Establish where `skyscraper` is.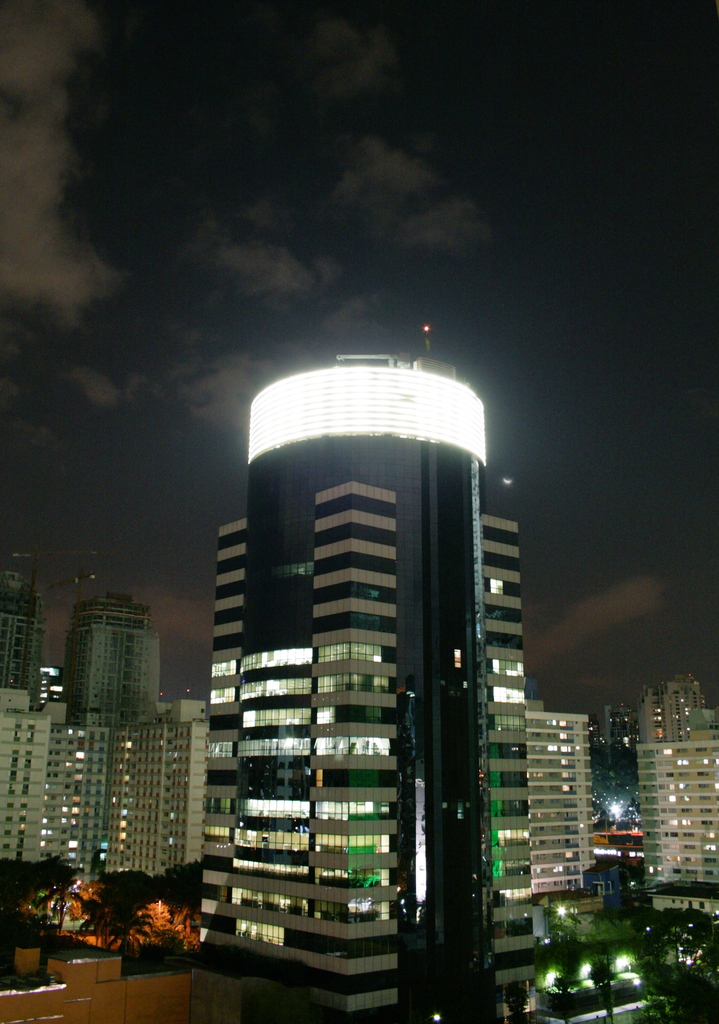
Established at 0/540/45/722.
